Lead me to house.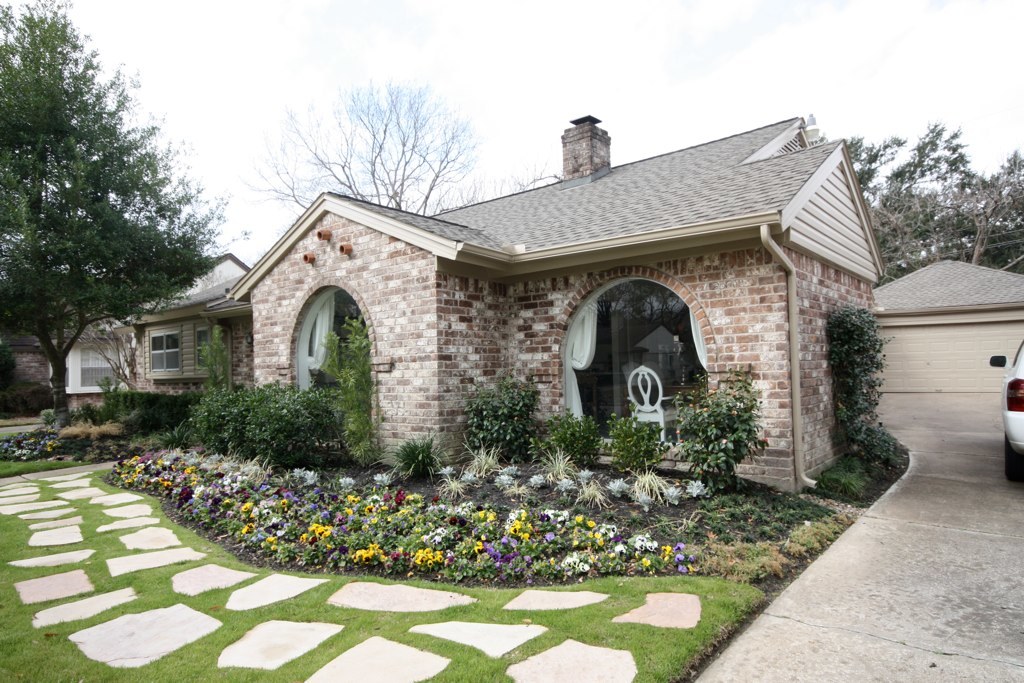
Lead to Rect(159, 107, 878, 491).
